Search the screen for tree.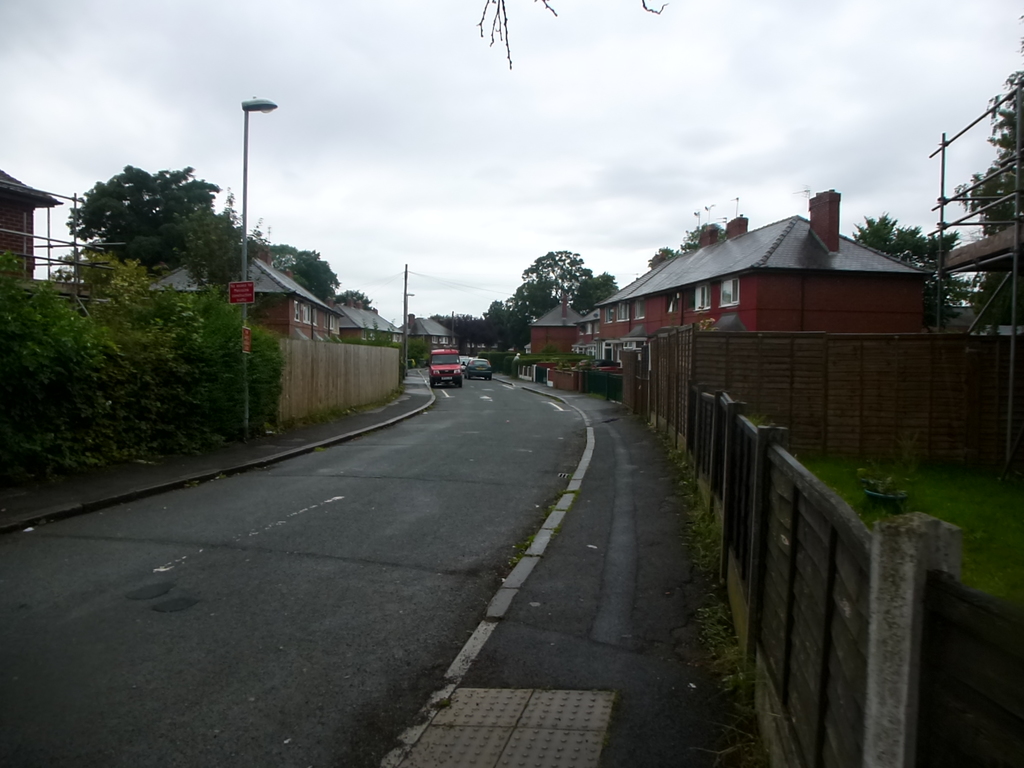
Found at rect(511, 314, 534, 349).
